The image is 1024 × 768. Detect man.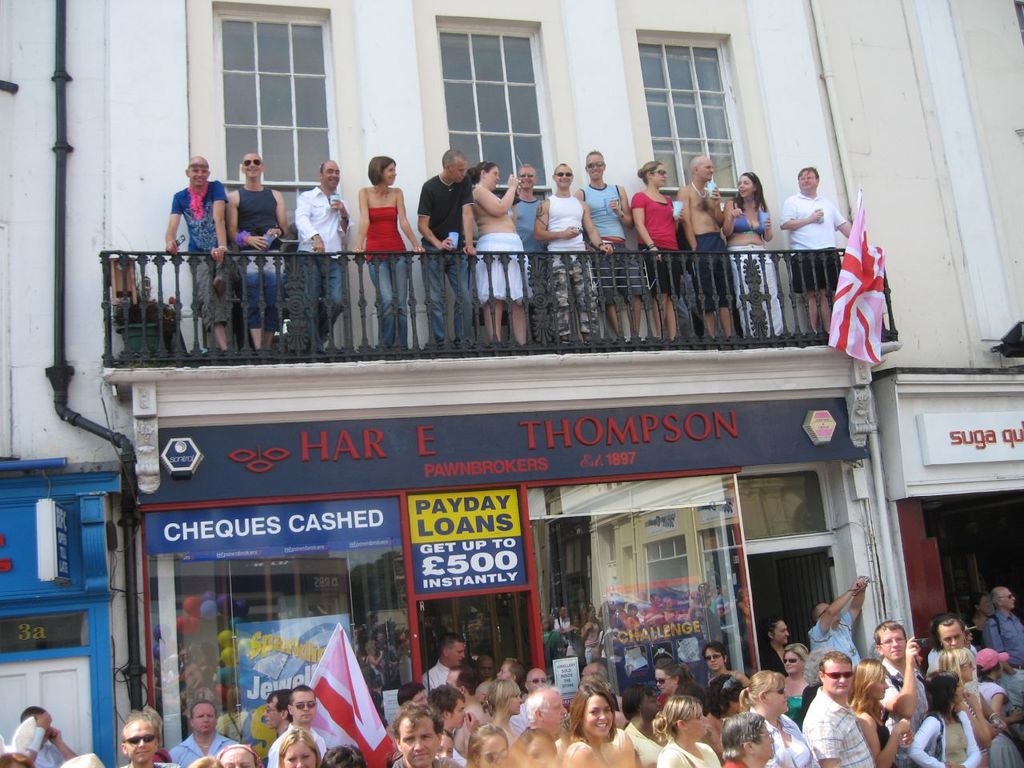
Detection: (421, 637, 468, 694).
